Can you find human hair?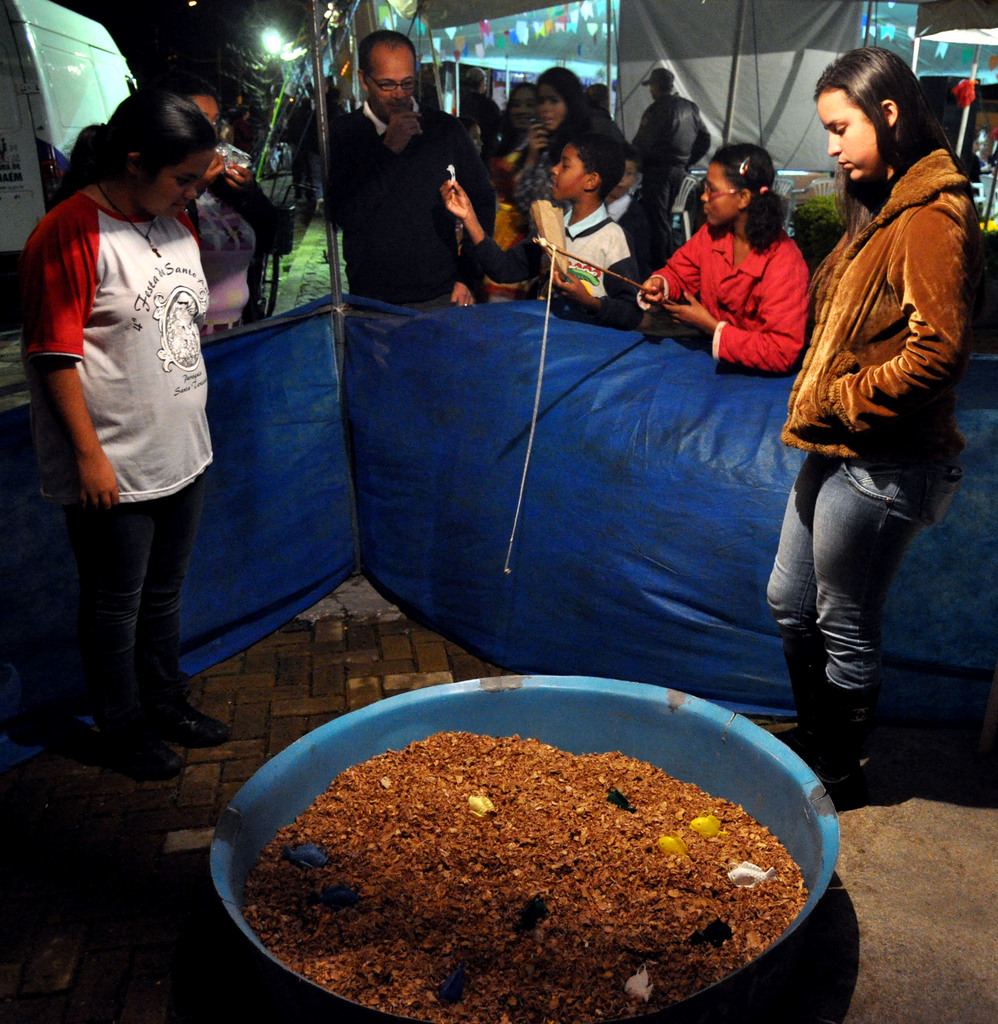
Yes, bounding box: bbox=(537, 65, 595, 167).
